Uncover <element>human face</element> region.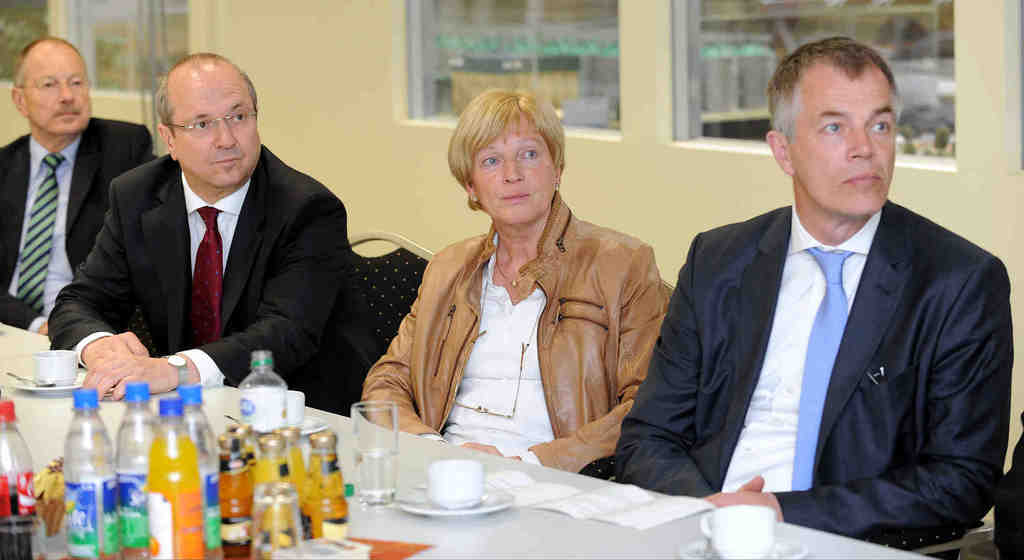
Uncovered: 466 115 558 228.
